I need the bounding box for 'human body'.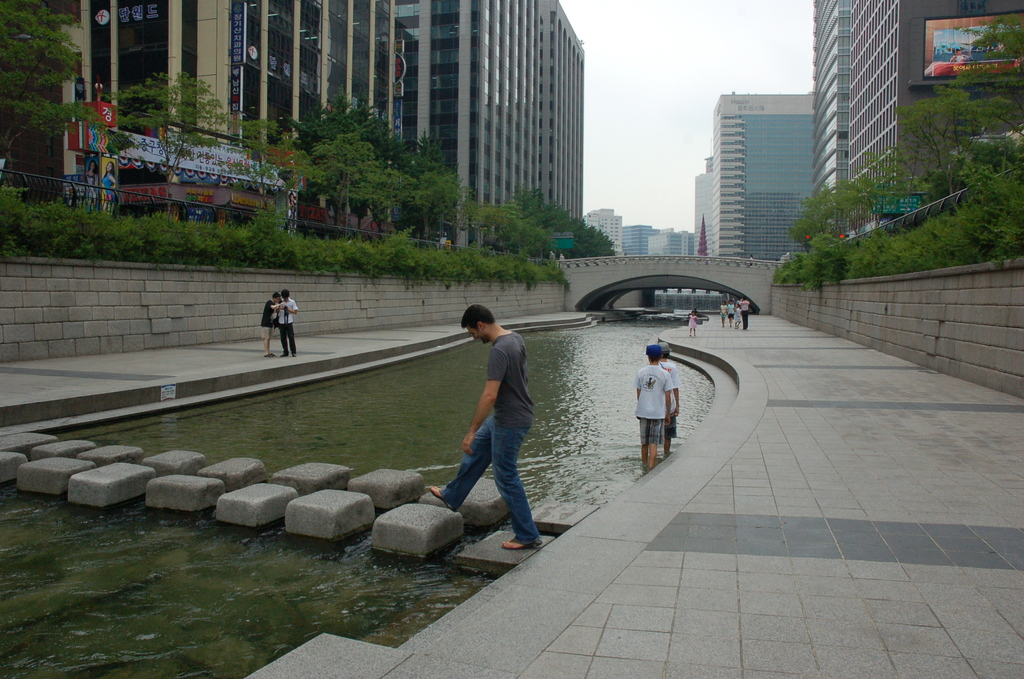
Here it is: BBox(735, 304, 742, 327).
